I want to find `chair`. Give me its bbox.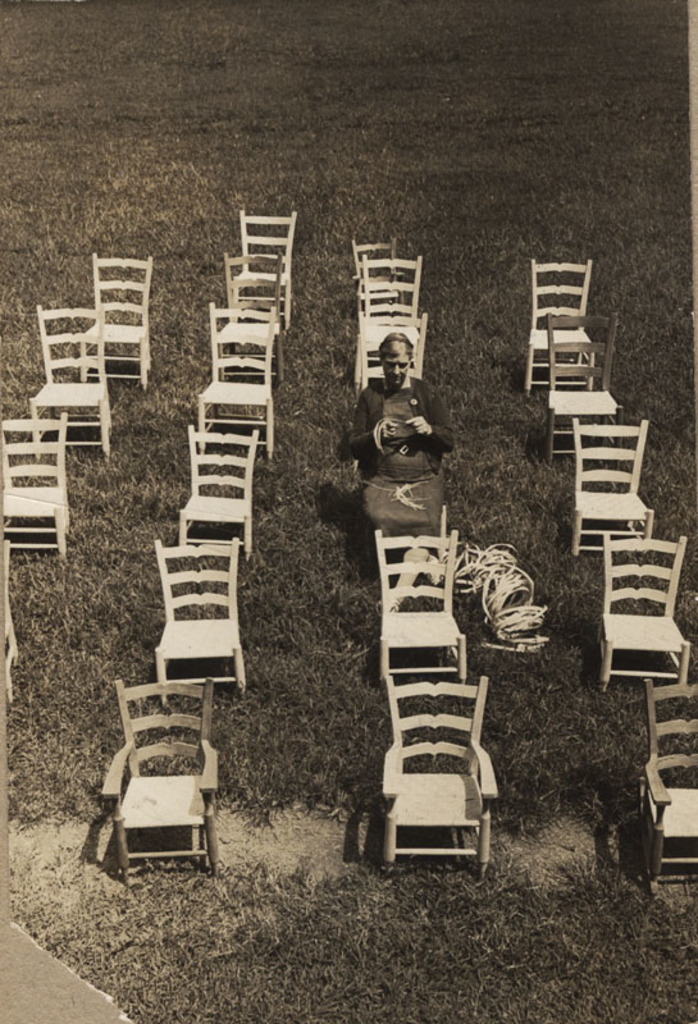
145 534 252 705.
